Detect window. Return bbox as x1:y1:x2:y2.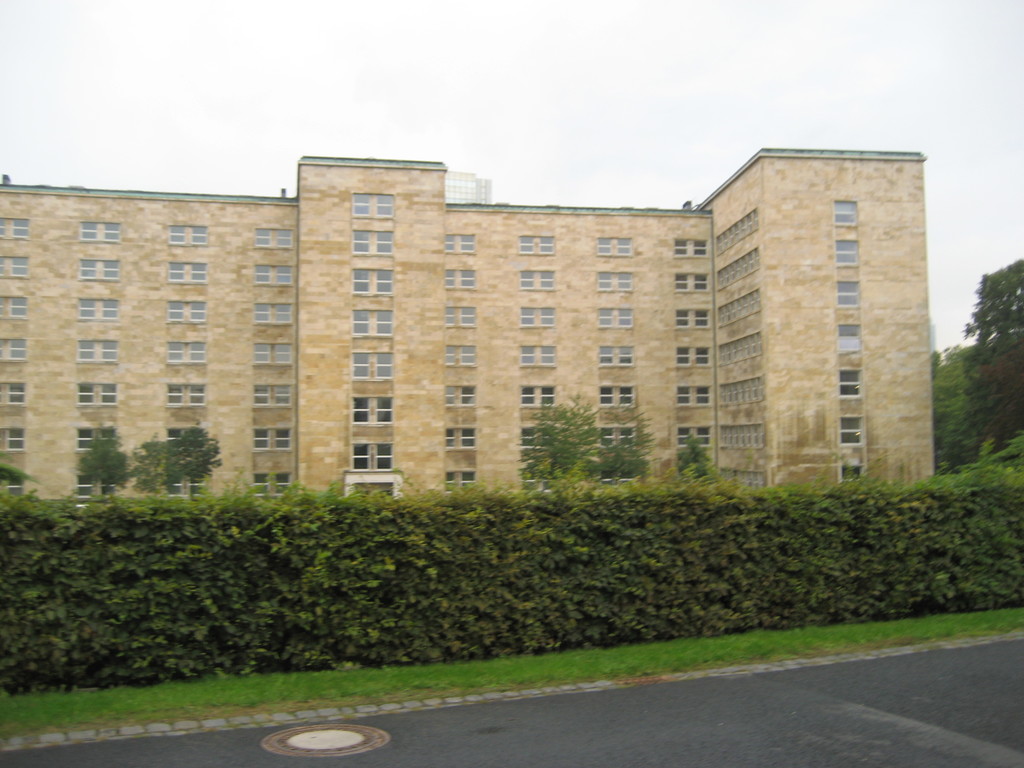
676:273:701:291.
